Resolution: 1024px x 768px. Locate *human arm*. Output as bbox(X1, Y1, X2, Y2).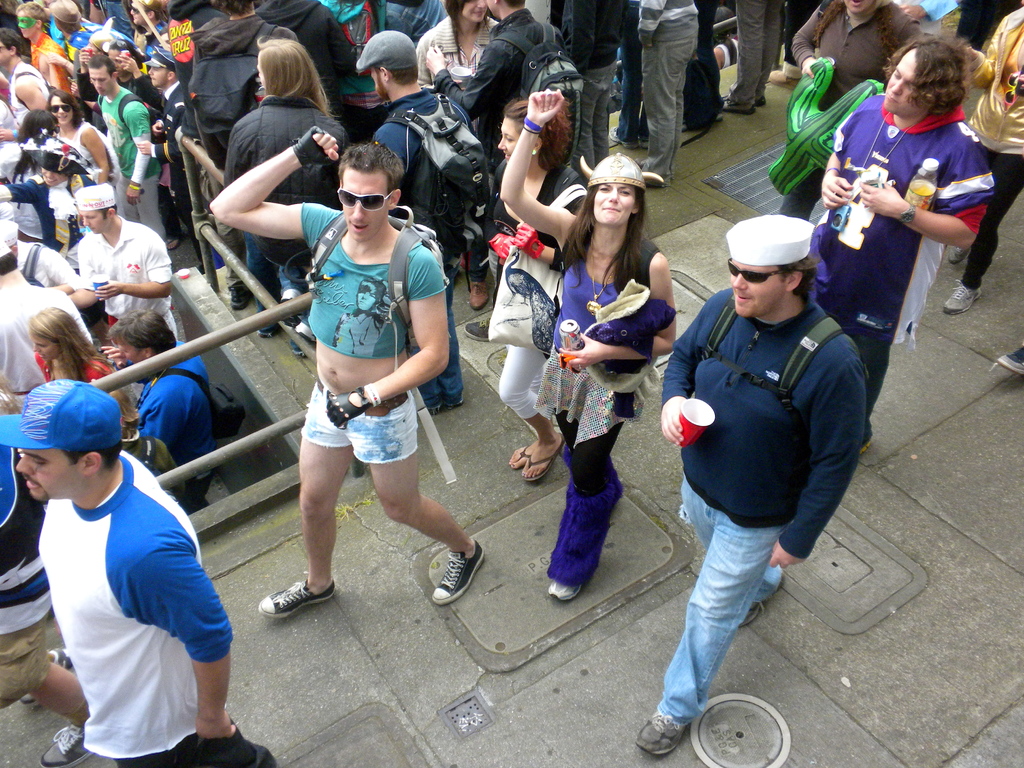
bbox(100, 239, 174, 300).
